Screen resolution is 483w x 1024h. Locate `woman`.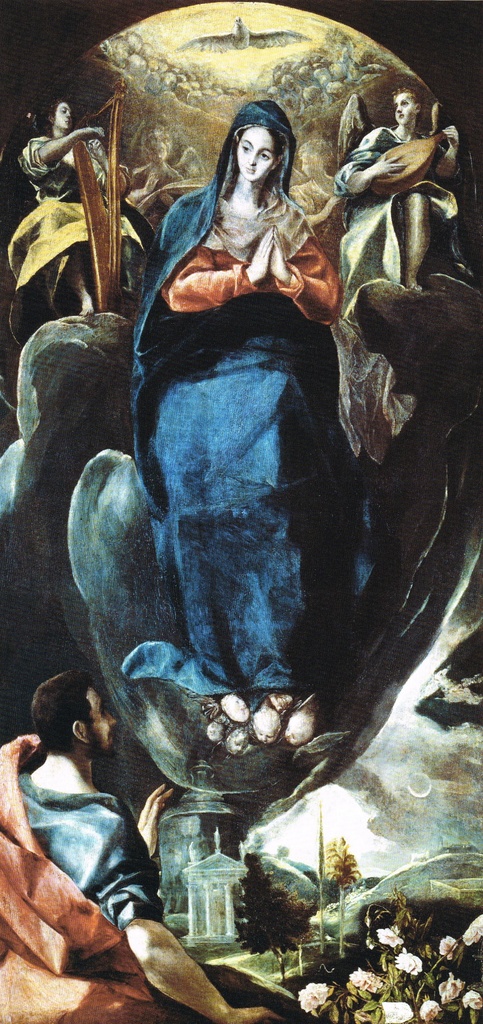
x1=116 y1=97 x2=339 y2=694.
